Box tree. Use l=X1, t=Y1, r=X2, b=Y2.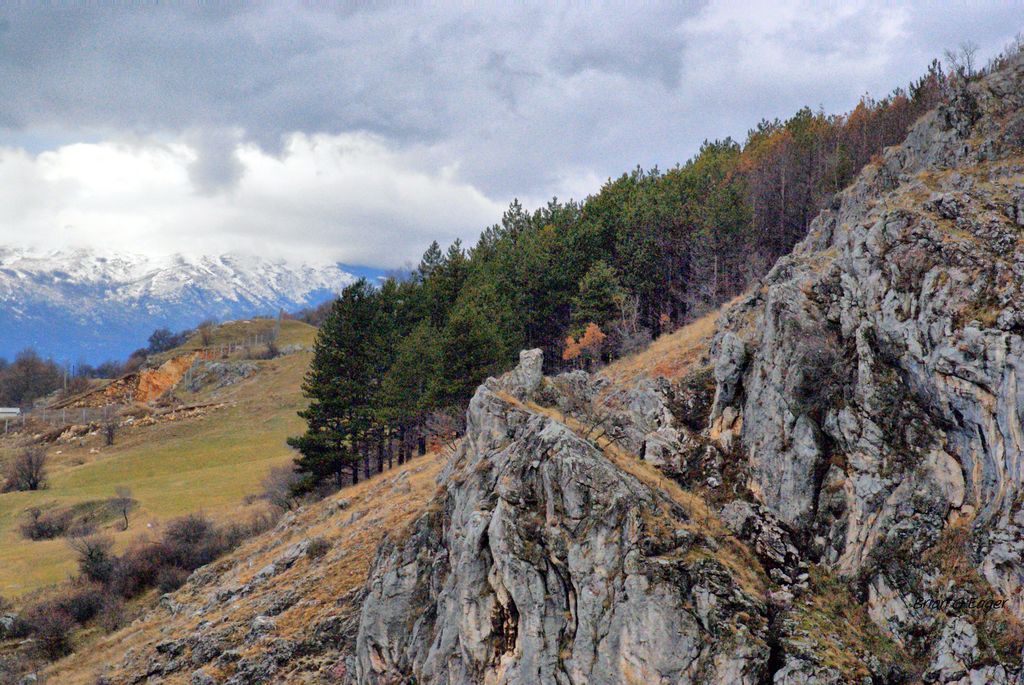
l=840, t=95, r=874, b=177.
